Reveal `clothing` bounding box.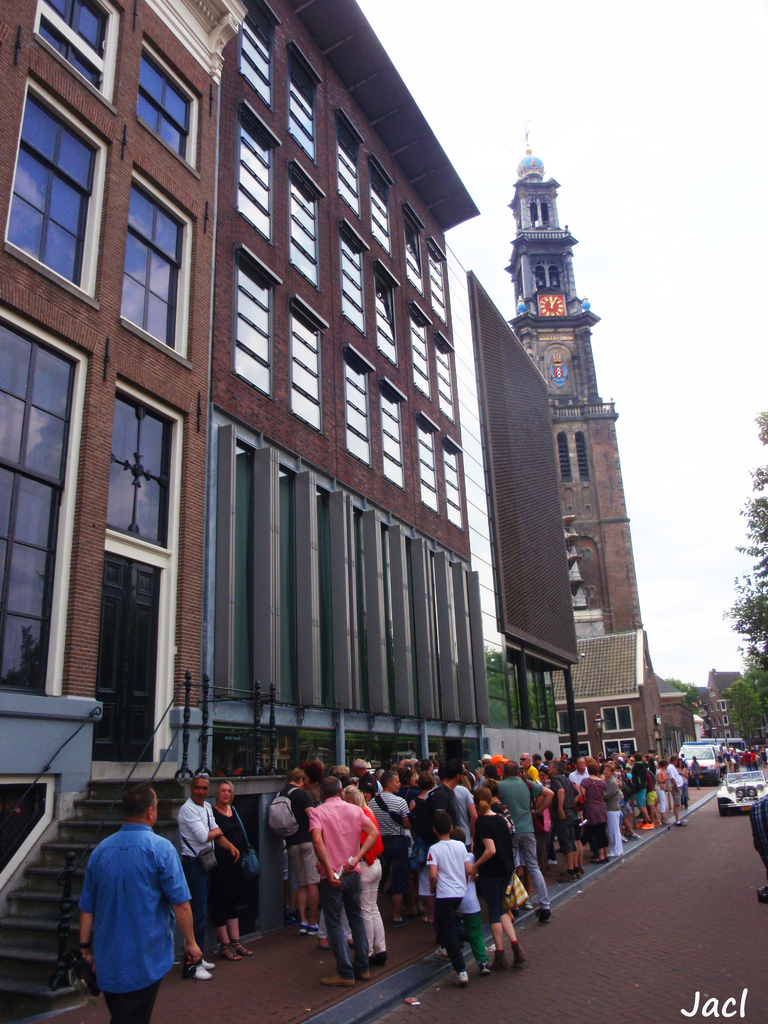
Revealed: x1=577 y1=779 x2=612 y2=852.
